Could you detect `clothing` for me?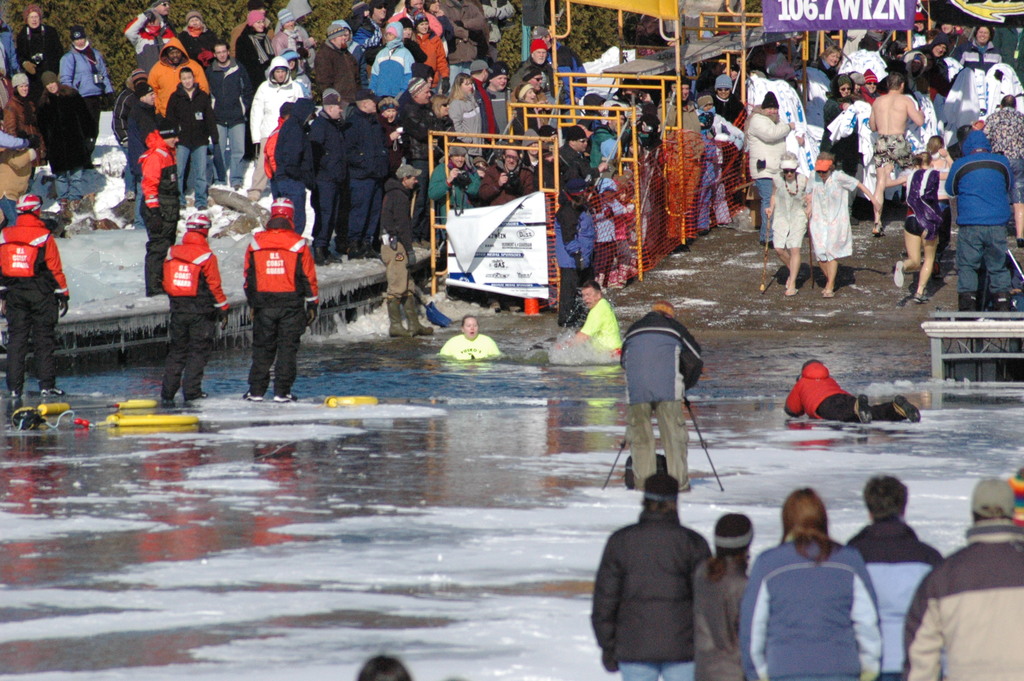
Detection result: locate(598, 514, 703, 680).
